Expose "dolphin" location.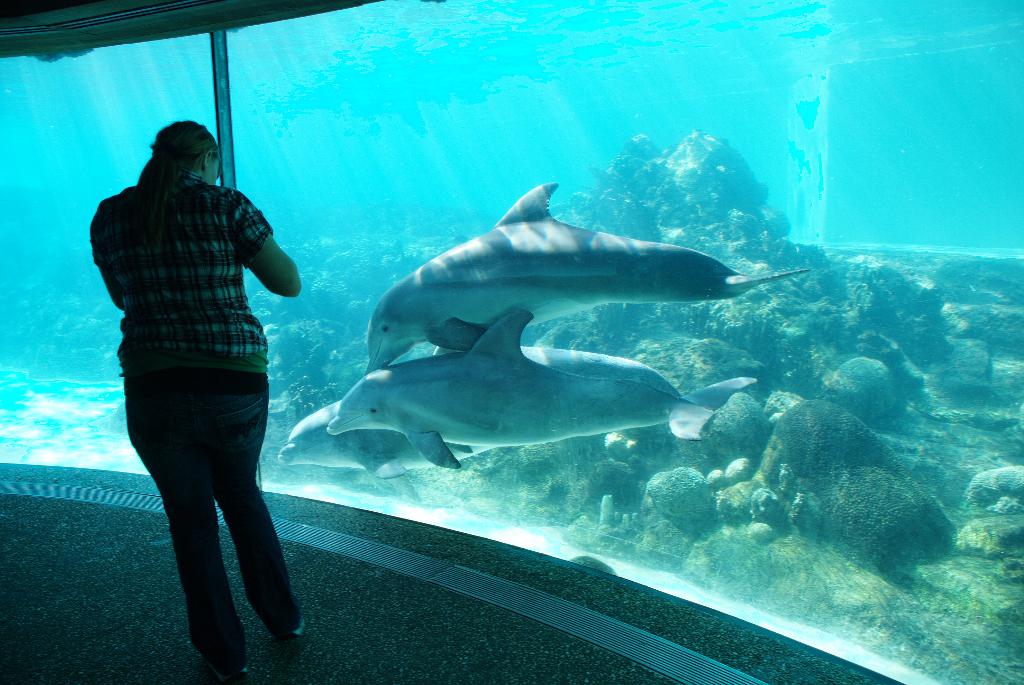
Exposed at bbox(271, 341, 755, 482).
